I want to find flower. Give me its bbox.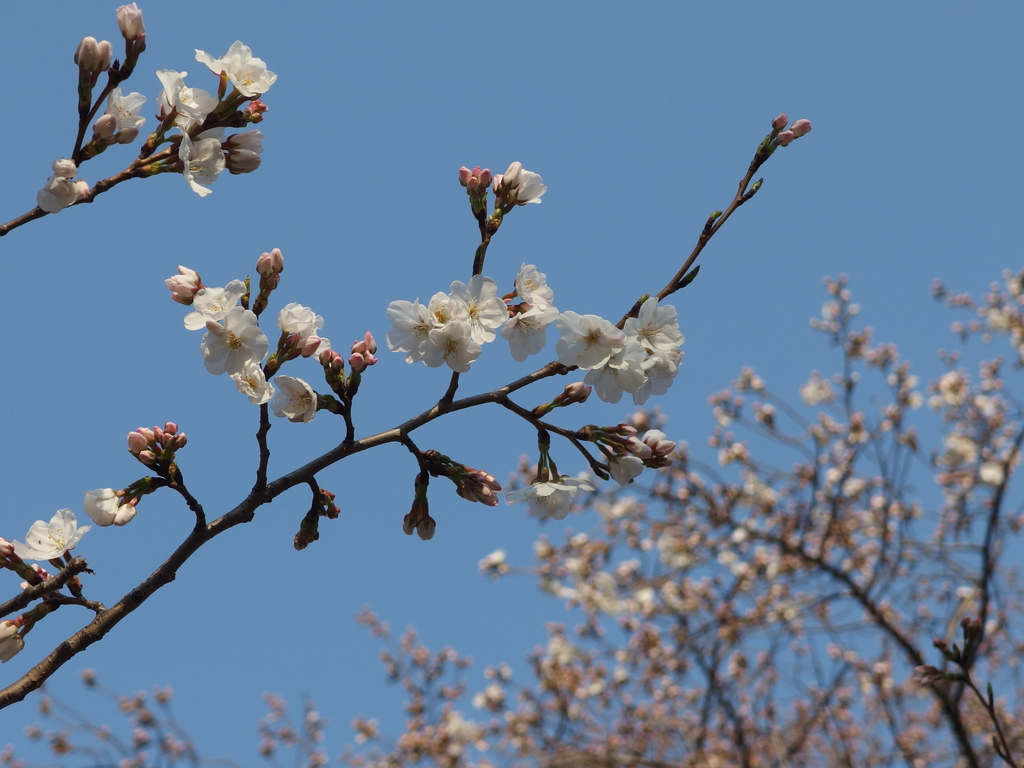
Rect(627, 300, 685, 375).
